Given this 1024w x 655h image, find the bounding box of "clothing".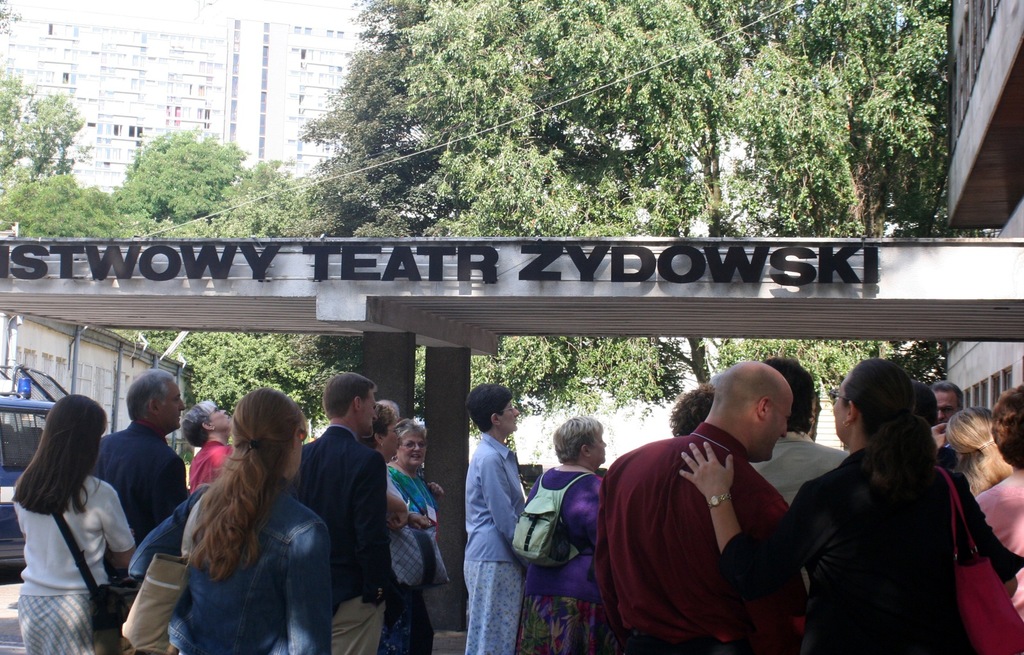
973, 478, 1023, 616.
